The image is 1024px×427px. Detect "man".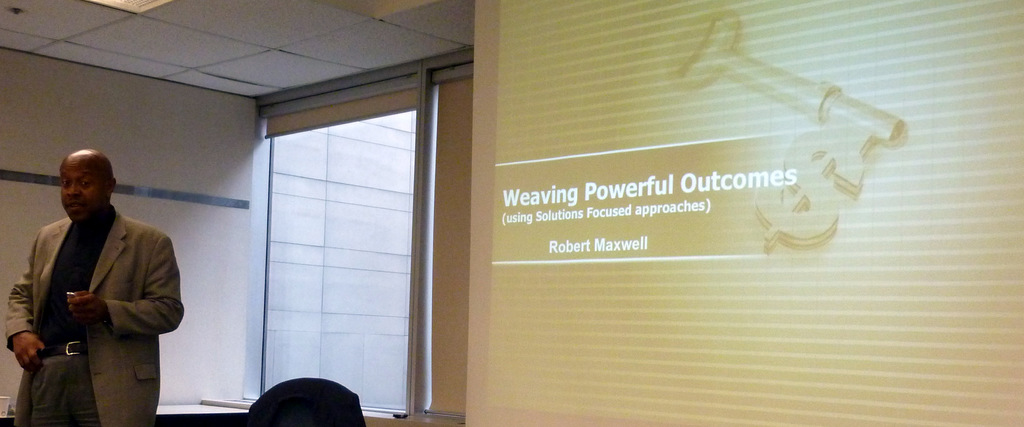
Detection: [16, 134, 182, 418].
